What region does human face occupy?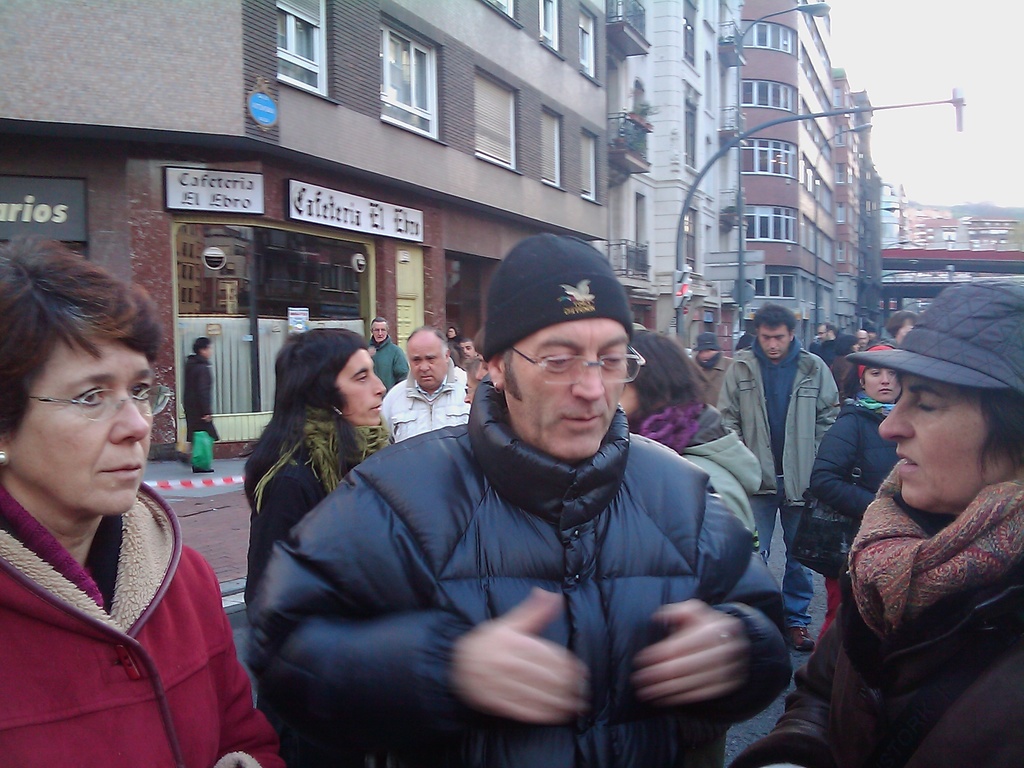
pyautogui.locateOnScreen(876, 371, 988, 511).
